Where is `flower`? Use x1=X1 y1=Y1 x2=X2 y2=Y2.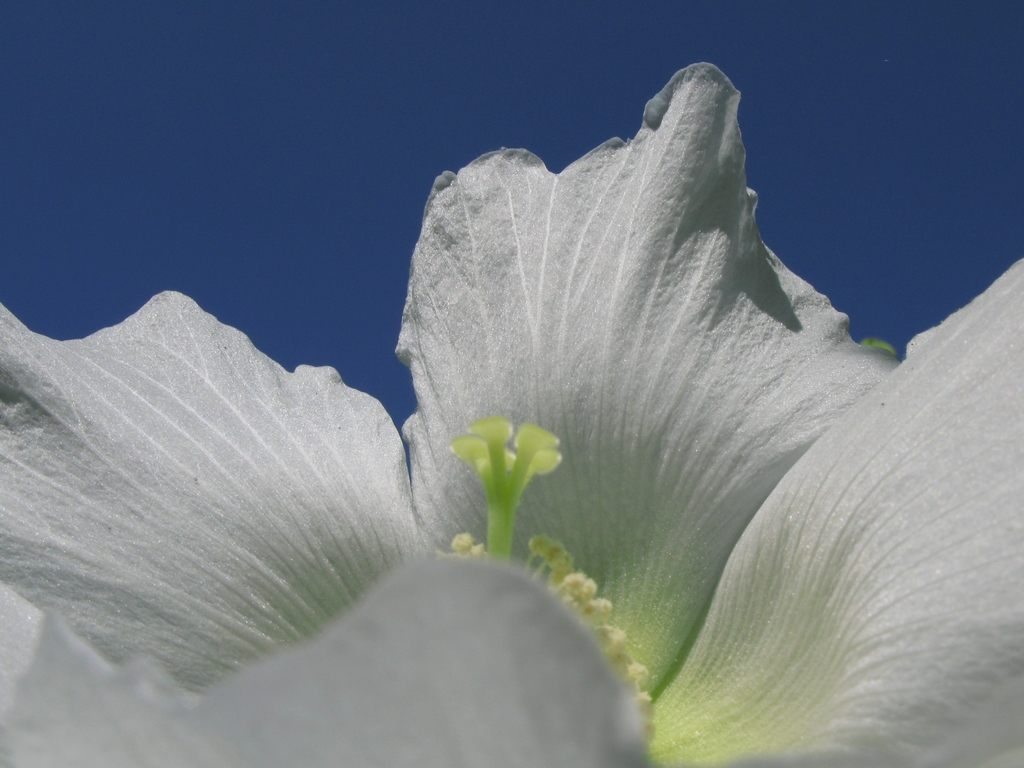
x1=460 y1=419 x2=556 y2=552.
